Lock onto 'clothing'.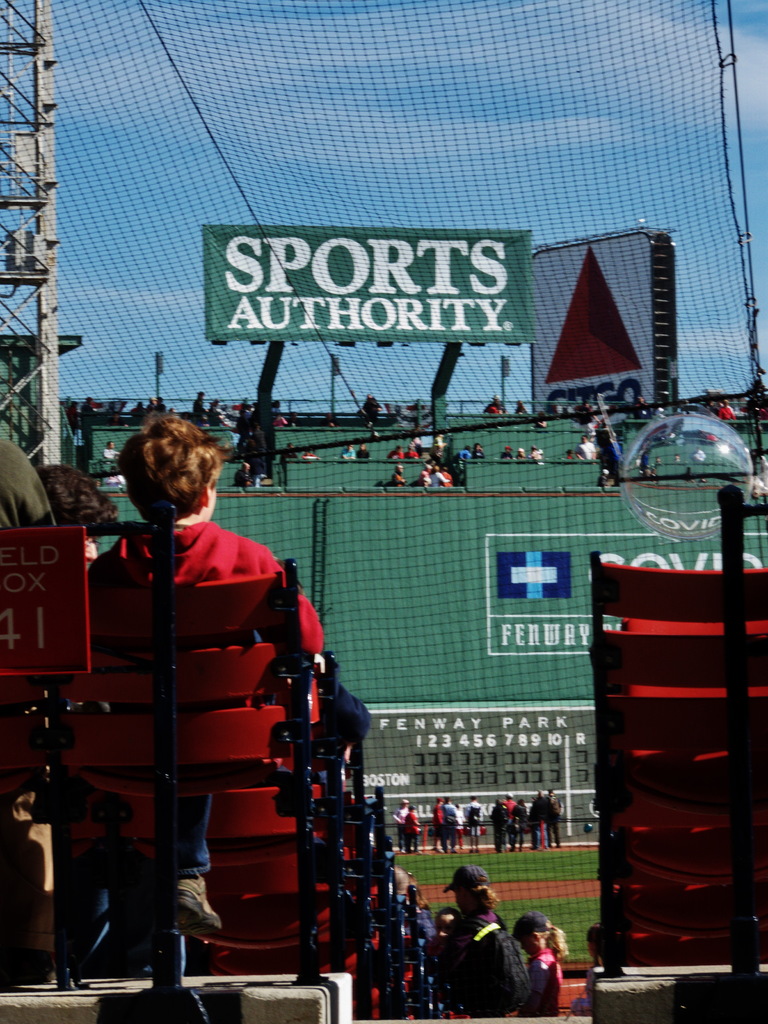
Locked: 357 447 369 460.
